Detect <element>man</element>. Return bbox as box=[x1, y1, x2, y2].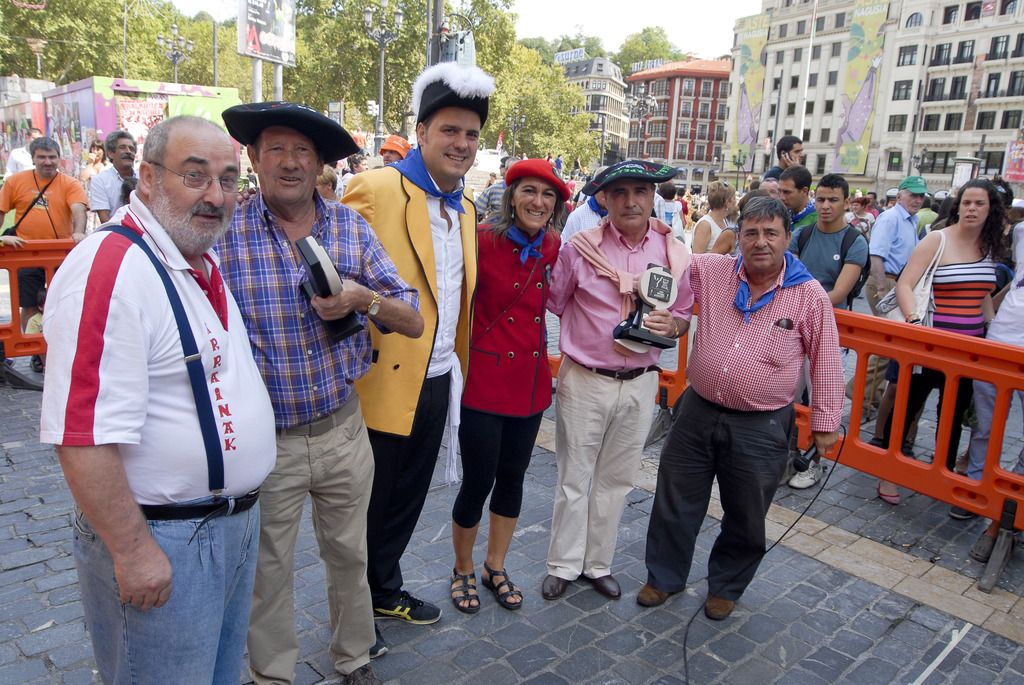
box=[765, 136, 797, 182].
